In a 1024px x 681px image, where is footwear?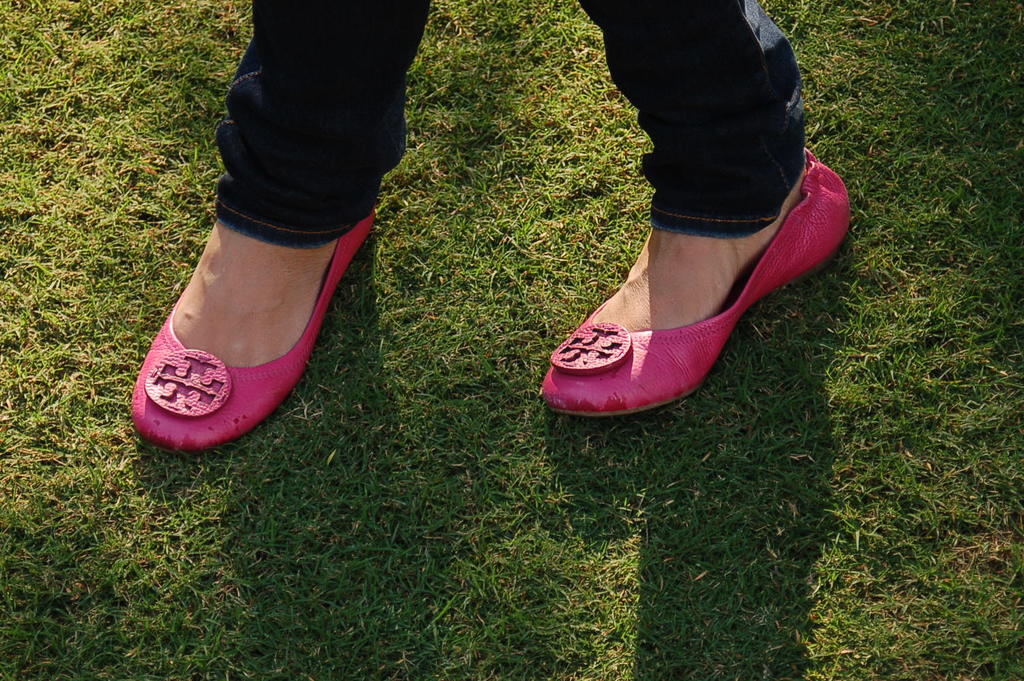
(x1=124, y1=198, x2=359, y2=453).
